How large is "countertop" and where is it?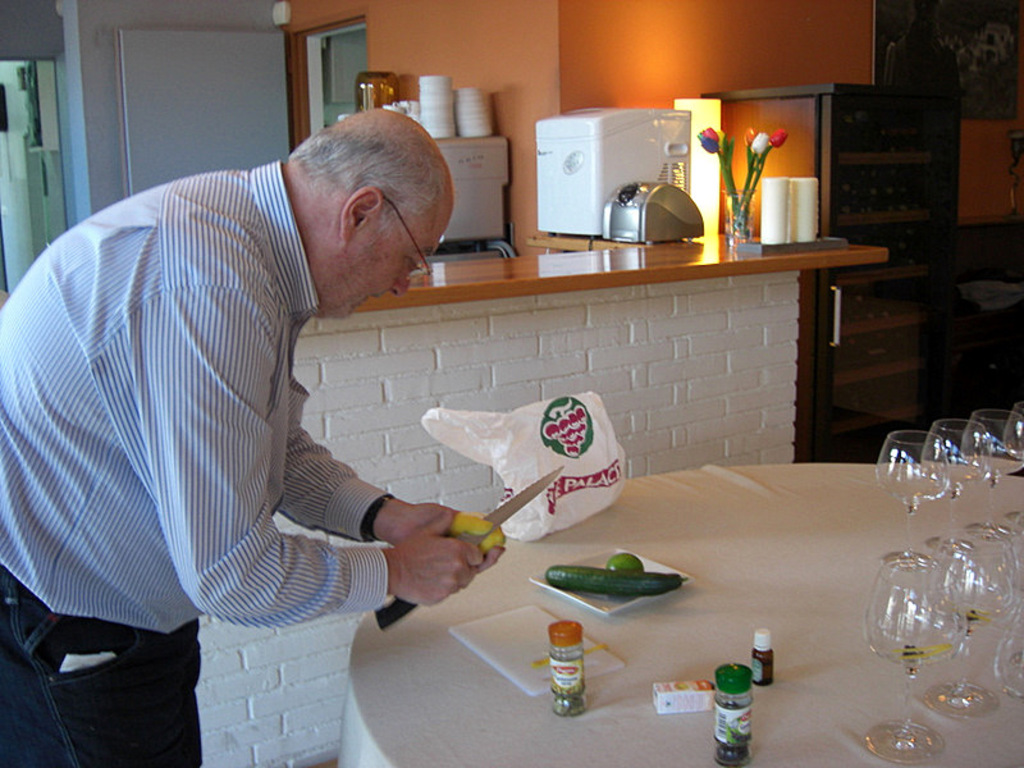
Bounding box: select_region(351, 232, 890, 316).
